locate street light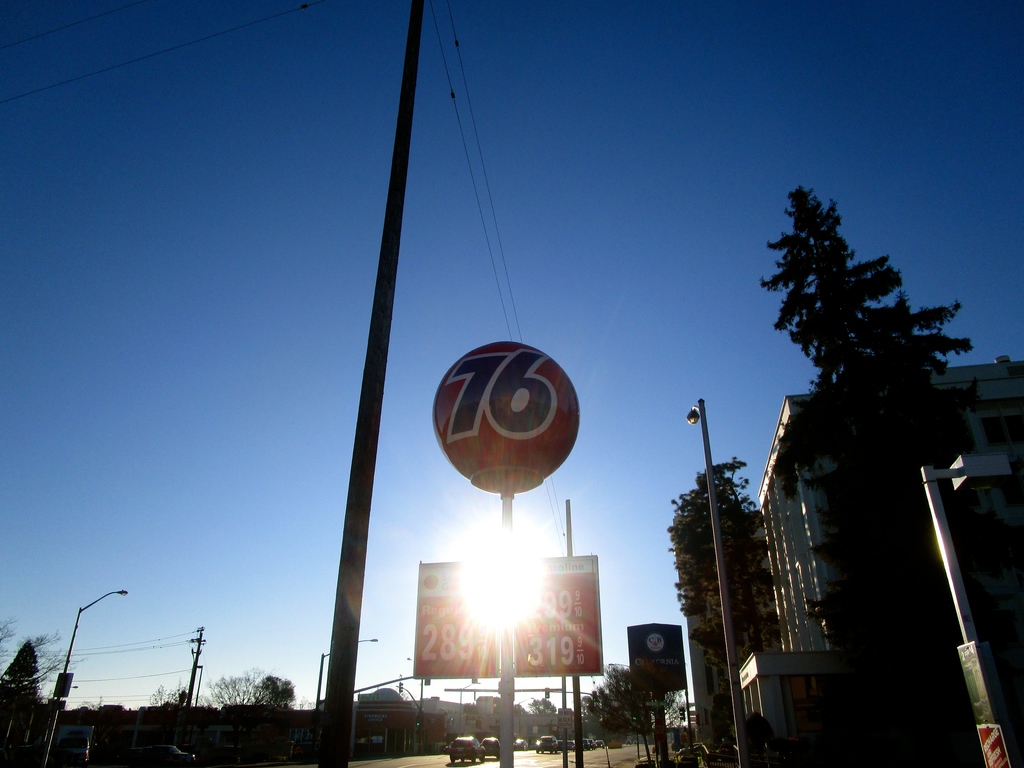
(x1=909, y1=447, x2=1023, y2=767)
